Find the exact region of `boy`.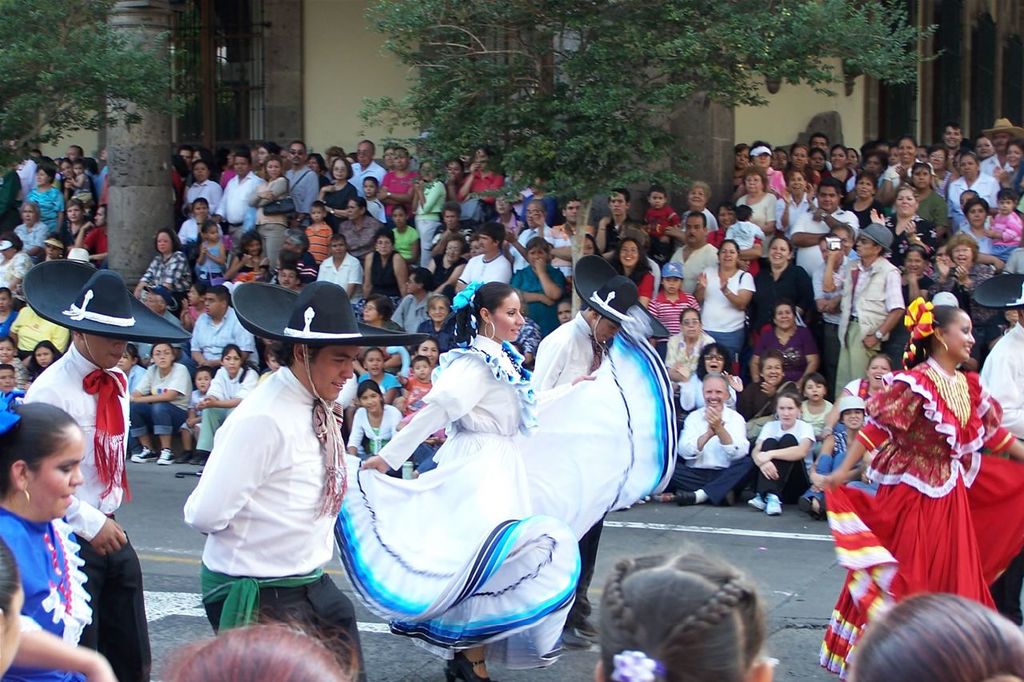
Exact region: bbox=(395, 354, 433, 415).
